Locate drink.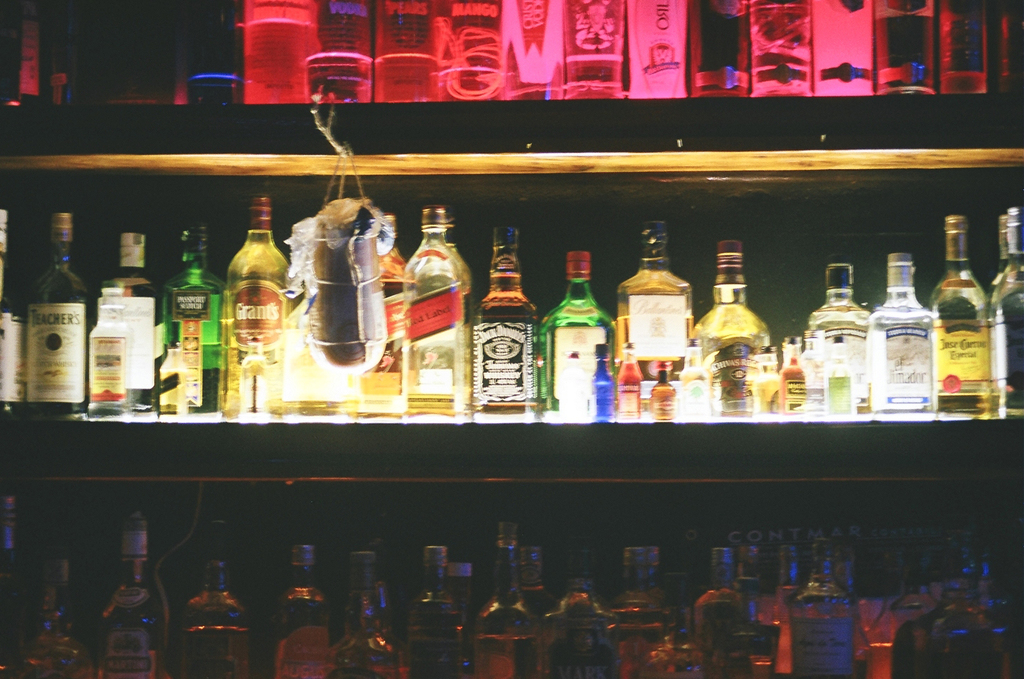
Bounding box: 896, 610, 932, 678.
